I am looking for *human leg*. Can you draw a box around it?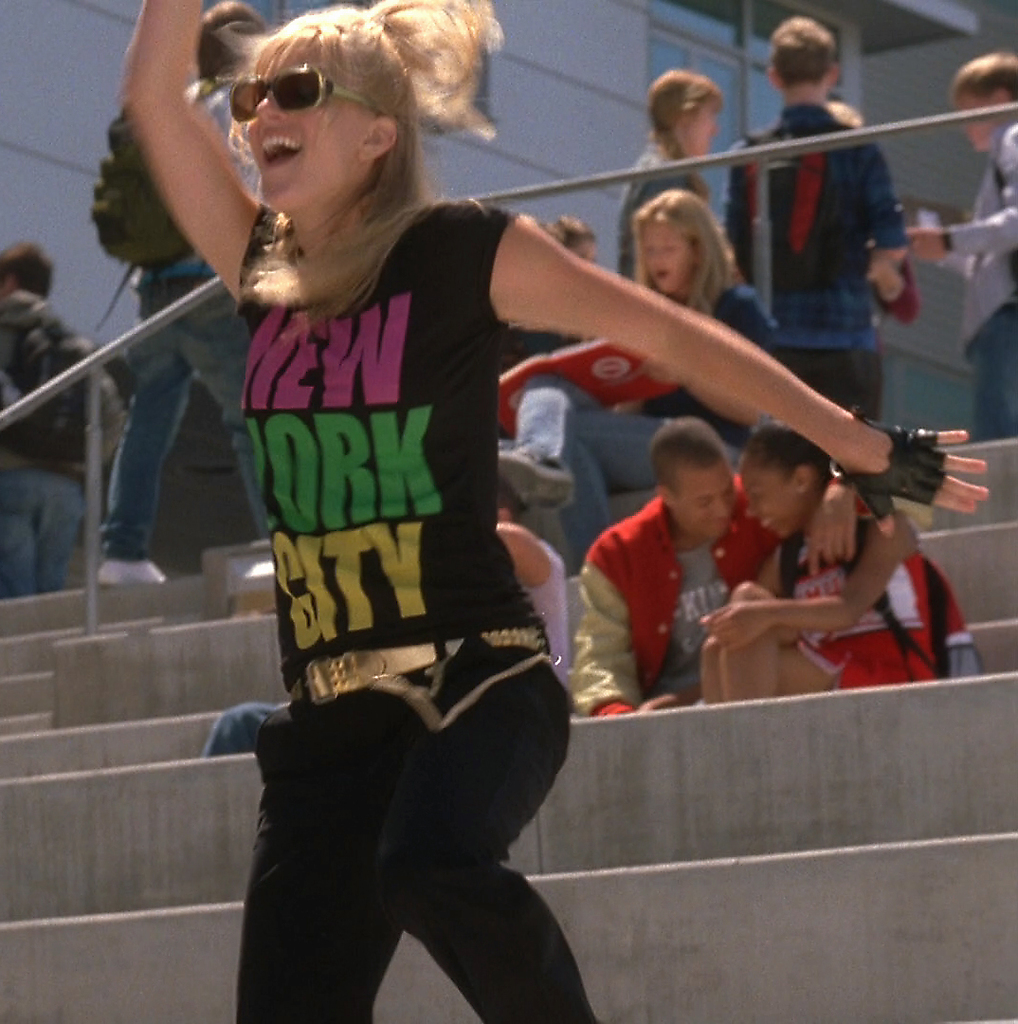
Sure, the bounding box is x1=97 y1=279 x2=194 y2=579.
